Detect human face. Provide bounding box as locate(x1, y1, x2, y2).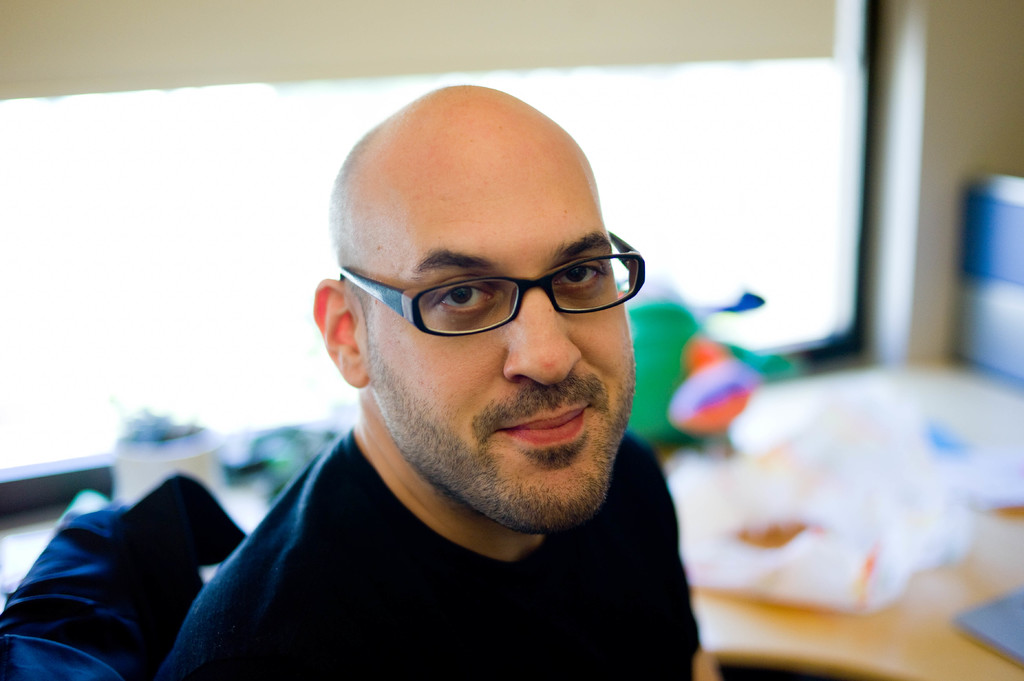
locate(371, 138, 637, 536).
